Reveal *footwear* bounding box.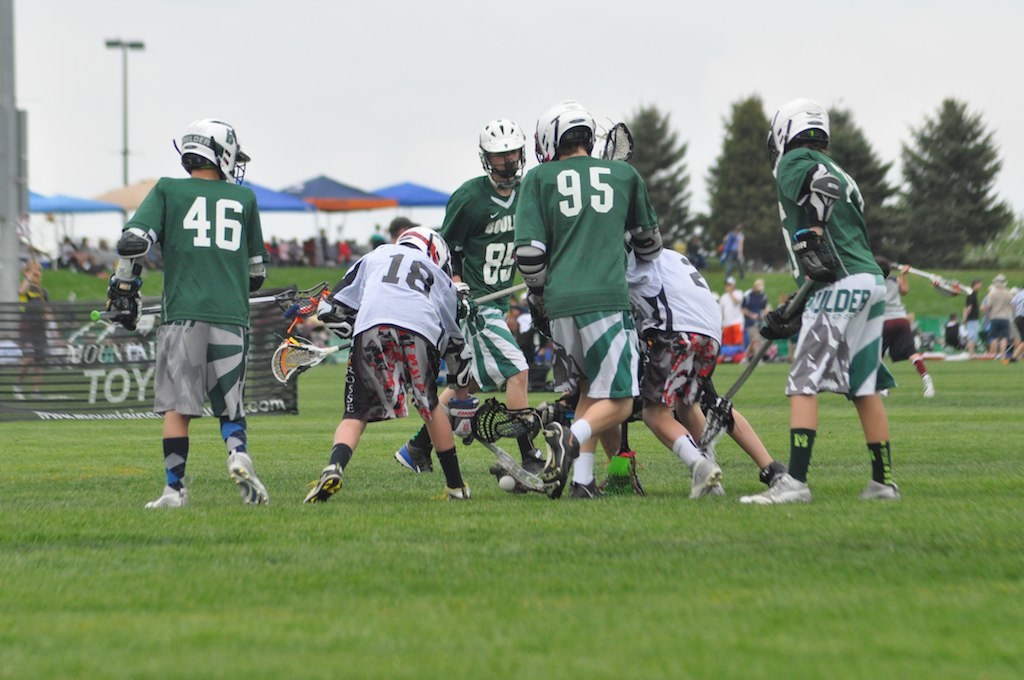
Revealed: BBox(567, 476, 605, 502).
